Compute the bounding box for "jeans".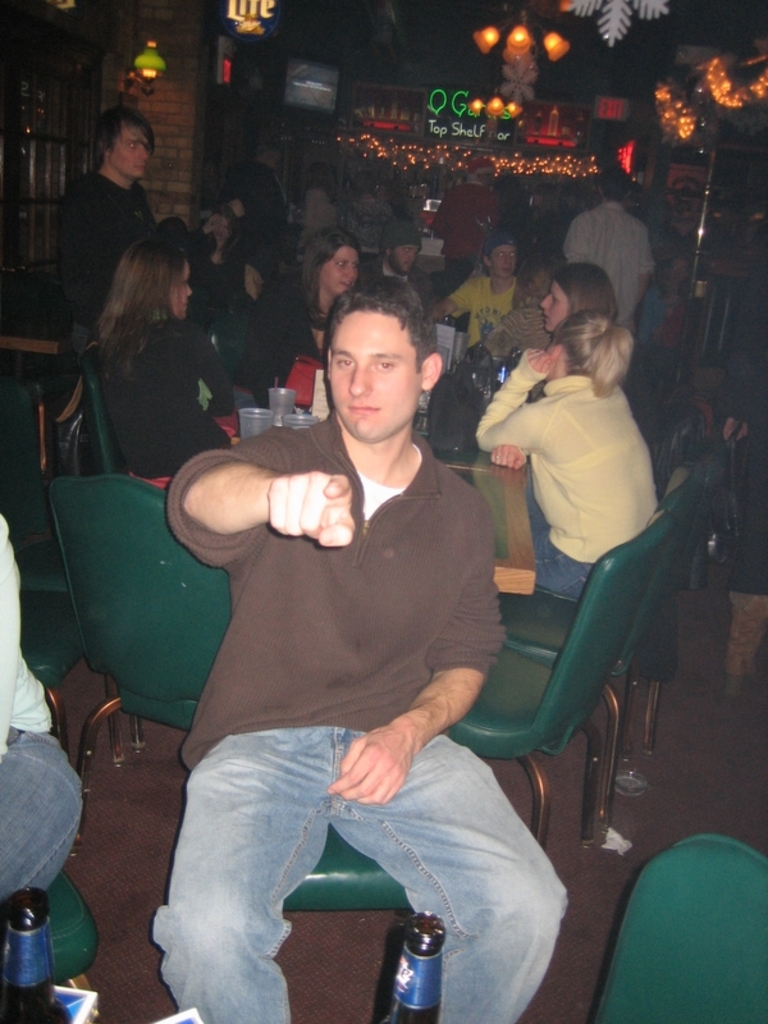
(x1=116, y1=727, x2=552, y2=1015).
